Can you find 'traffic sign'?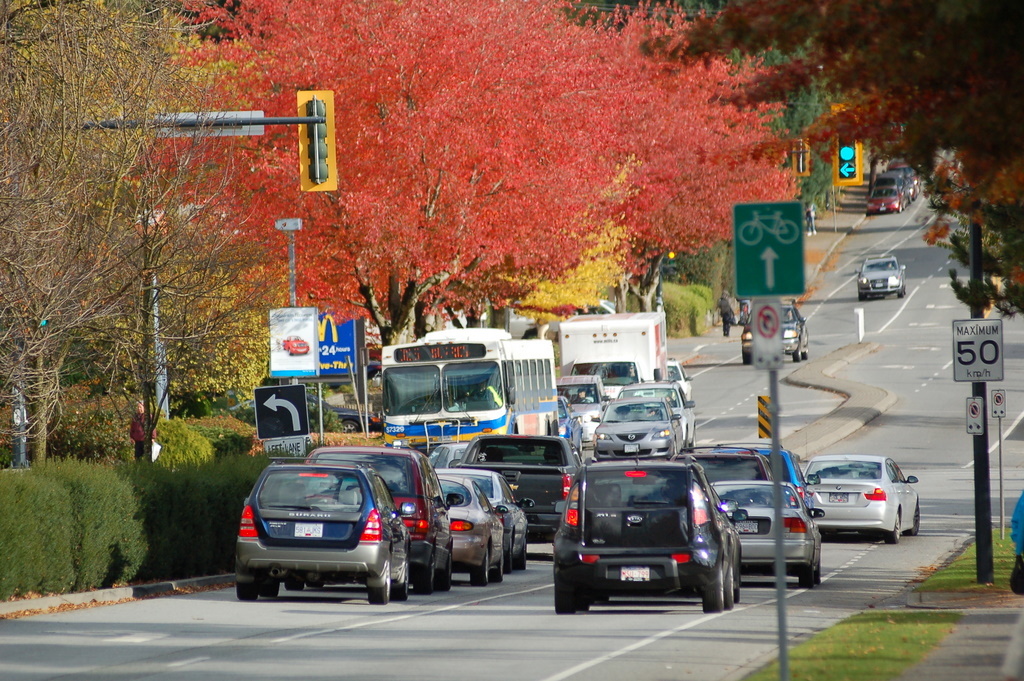
Yes, bounding box: 827, 101, 865, 188.
